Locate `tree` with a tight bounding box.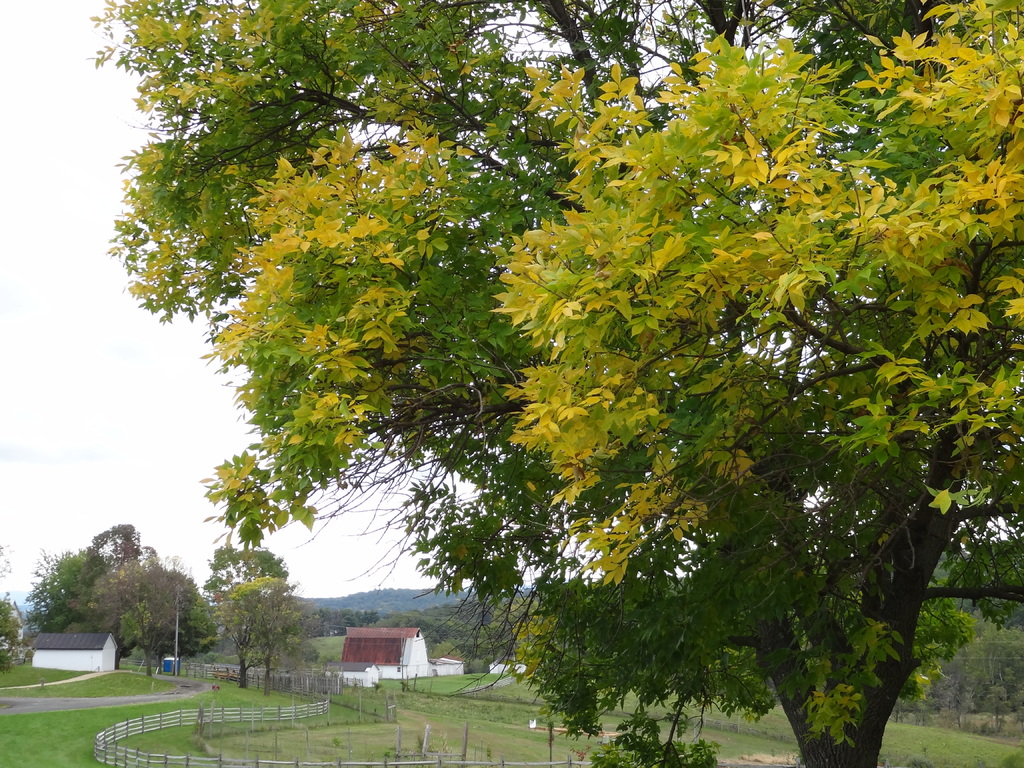
<bbox>22, 545, 112, 632</bbox>.
